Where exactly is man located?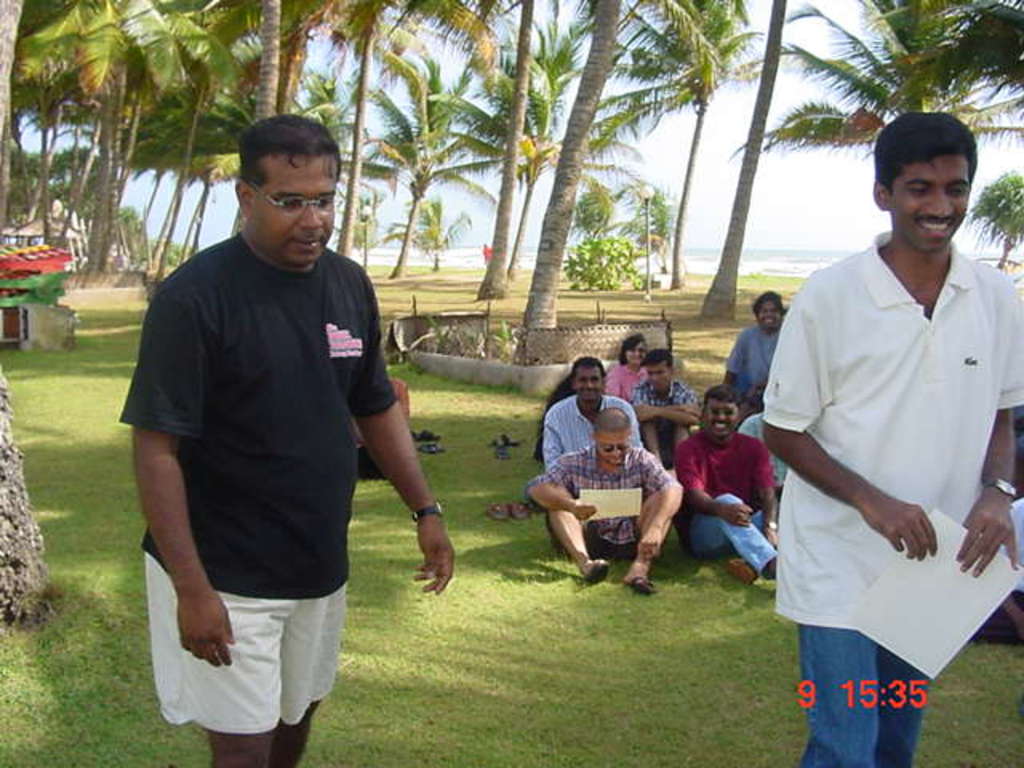
Its bounding box is bbox=(626, 347, 696, 469).
